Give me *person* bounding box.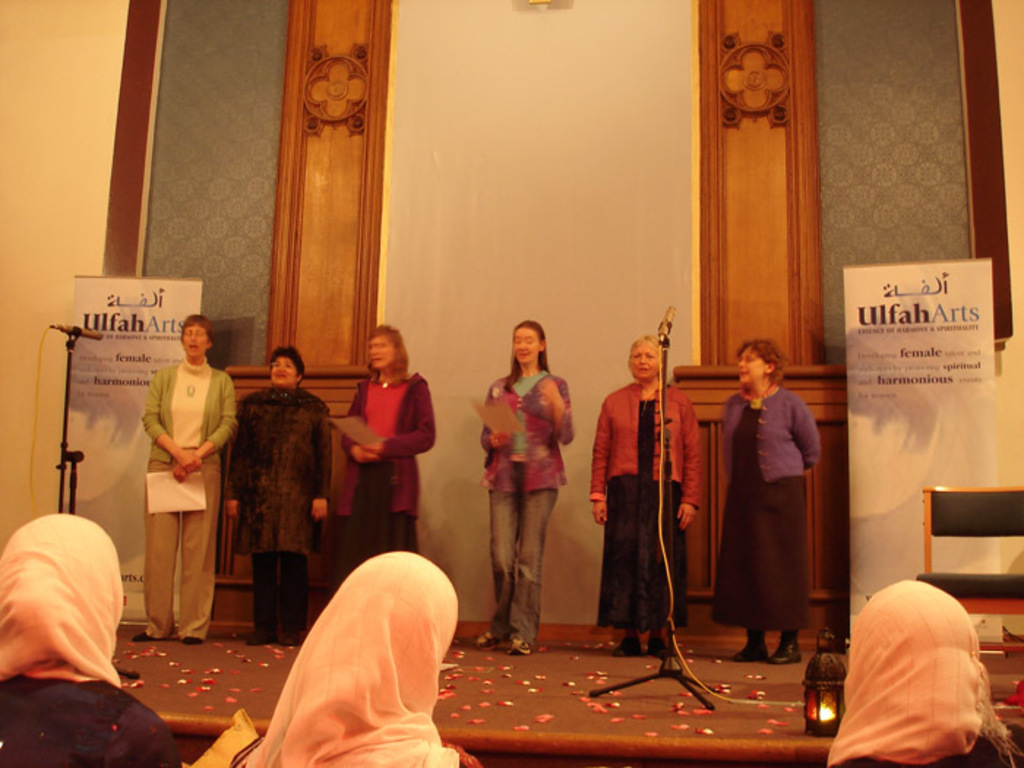
box=[0, 506, 186, 767].
